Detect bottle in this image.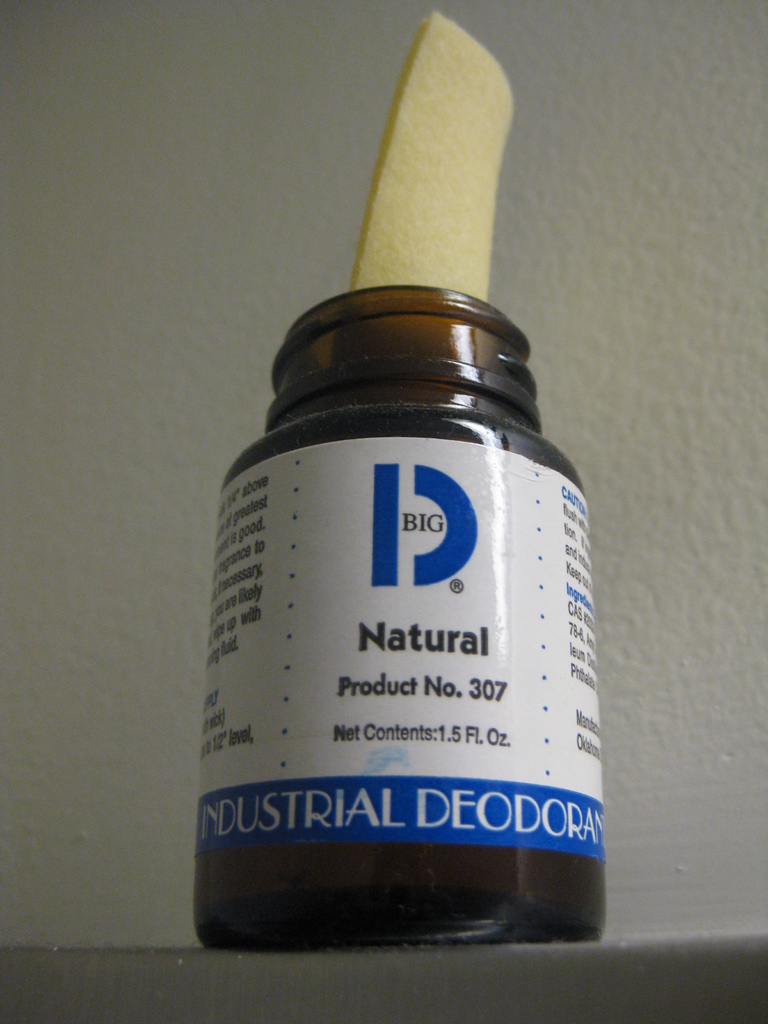
Detection: {"left": 202, "top": 231, "right": 632, "bottom": 925}.
